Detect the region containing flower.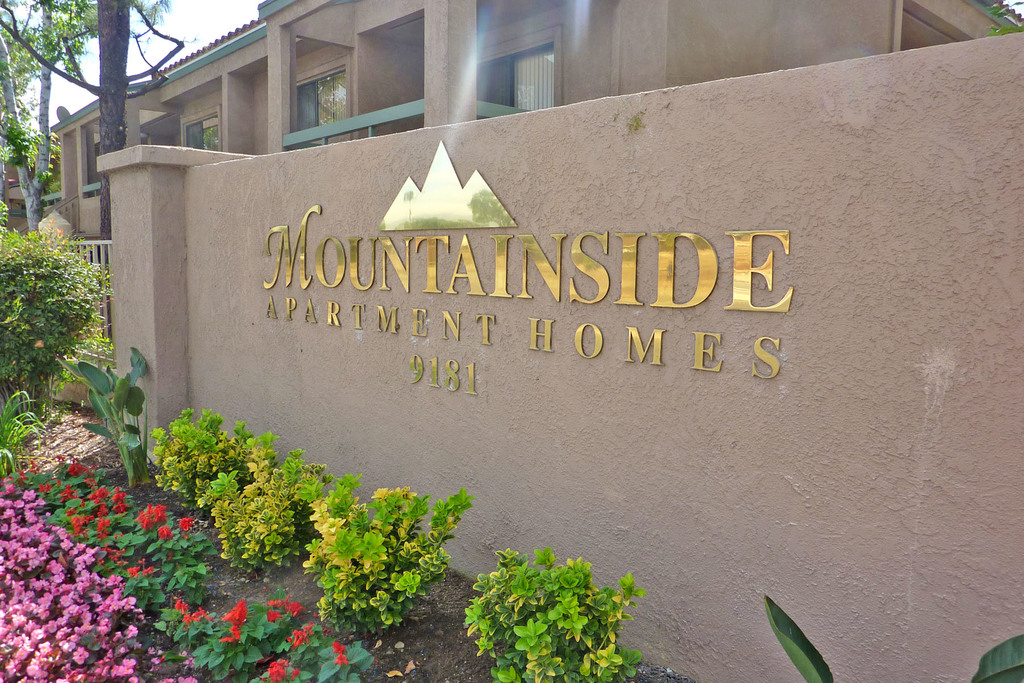
0 474 158 682.
